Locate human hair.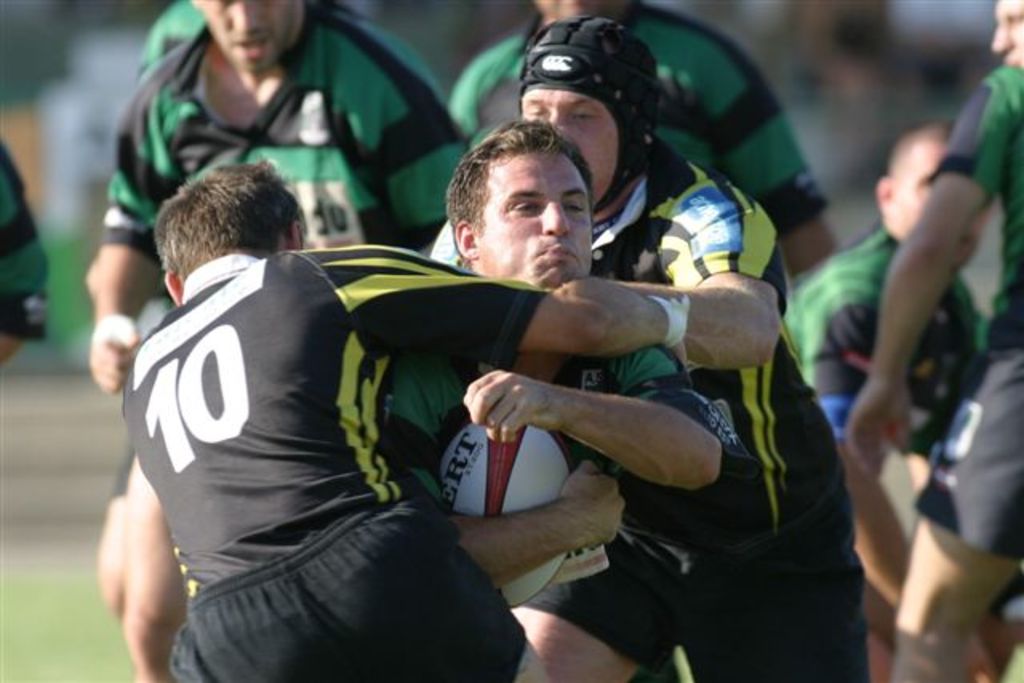
Bounding box: <region>438, 123, 606, 262</region>.
